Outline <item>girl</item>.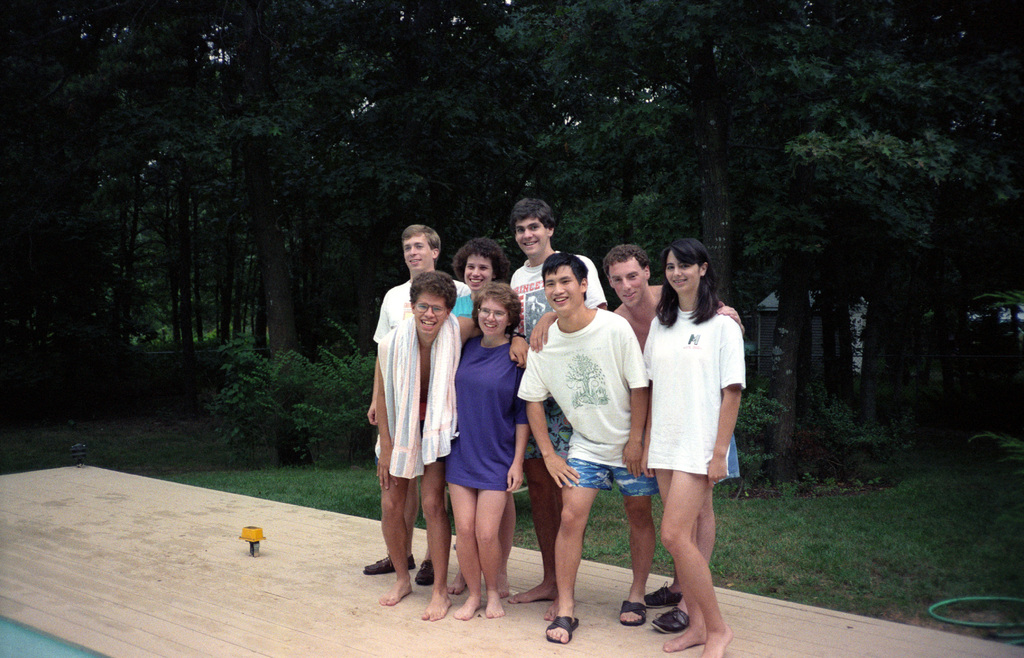
Outline: l=444, t=234, r=511, b=324.
